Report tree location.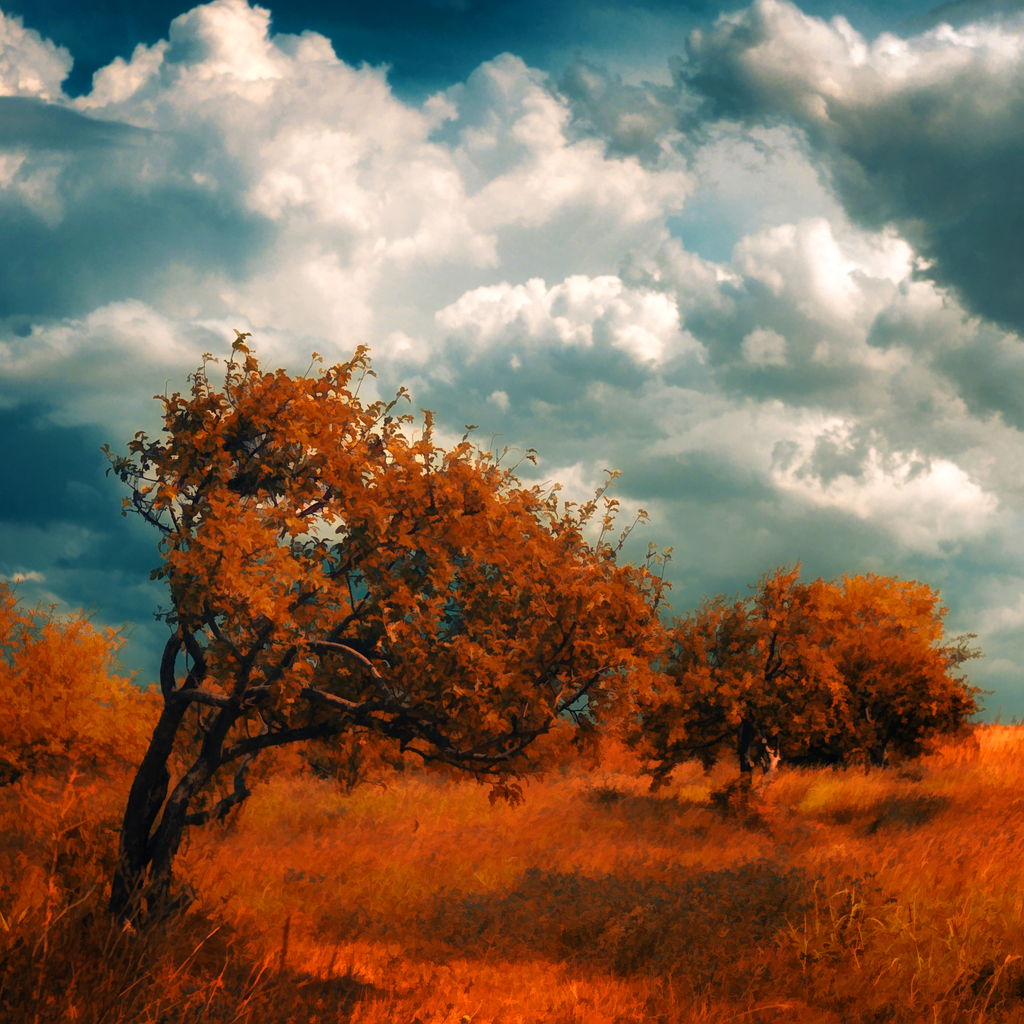
Report: 70, 307, 783, 867.
